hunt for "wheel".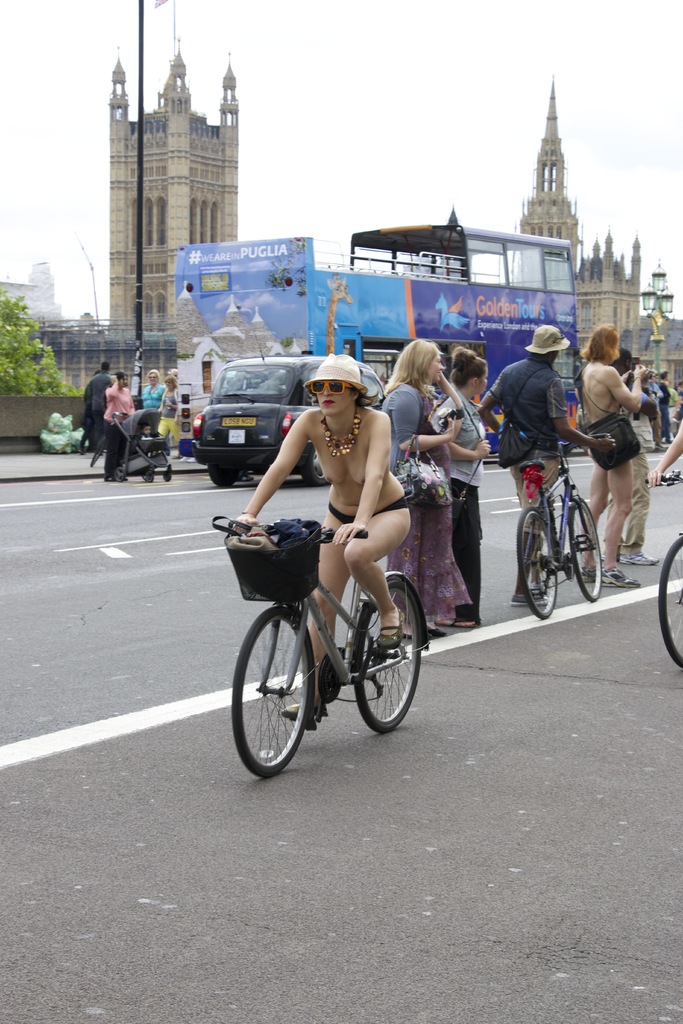
Hunted down at l=659, t=534, r=682, b=667.
